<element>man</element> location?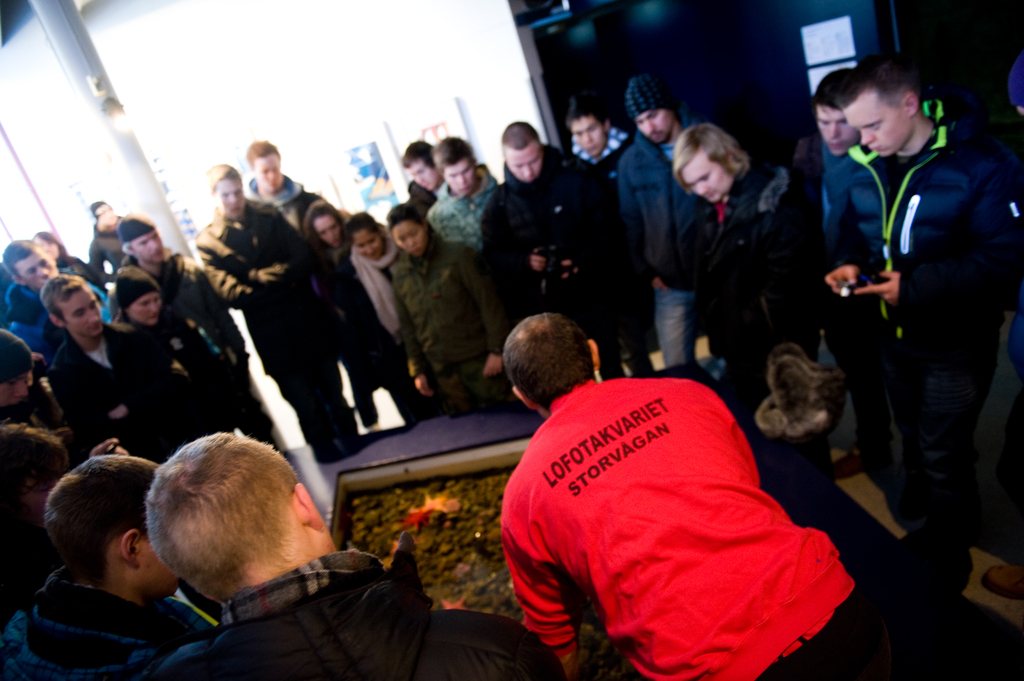
region(429, 133, 496, 252)
